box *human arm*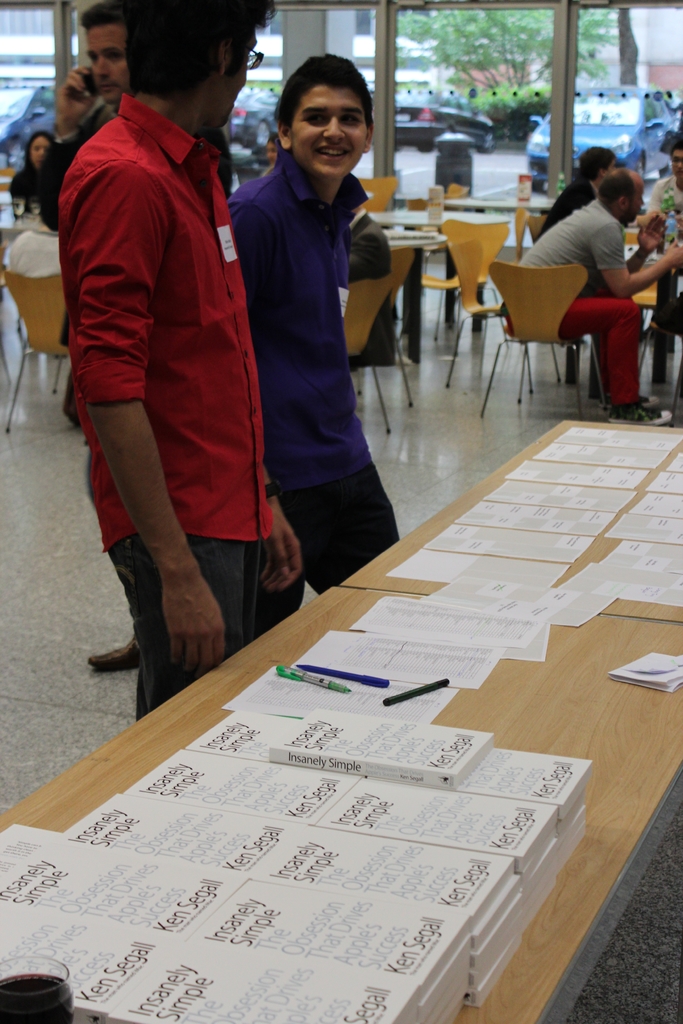
l=625, t=207, r=666, b=280
